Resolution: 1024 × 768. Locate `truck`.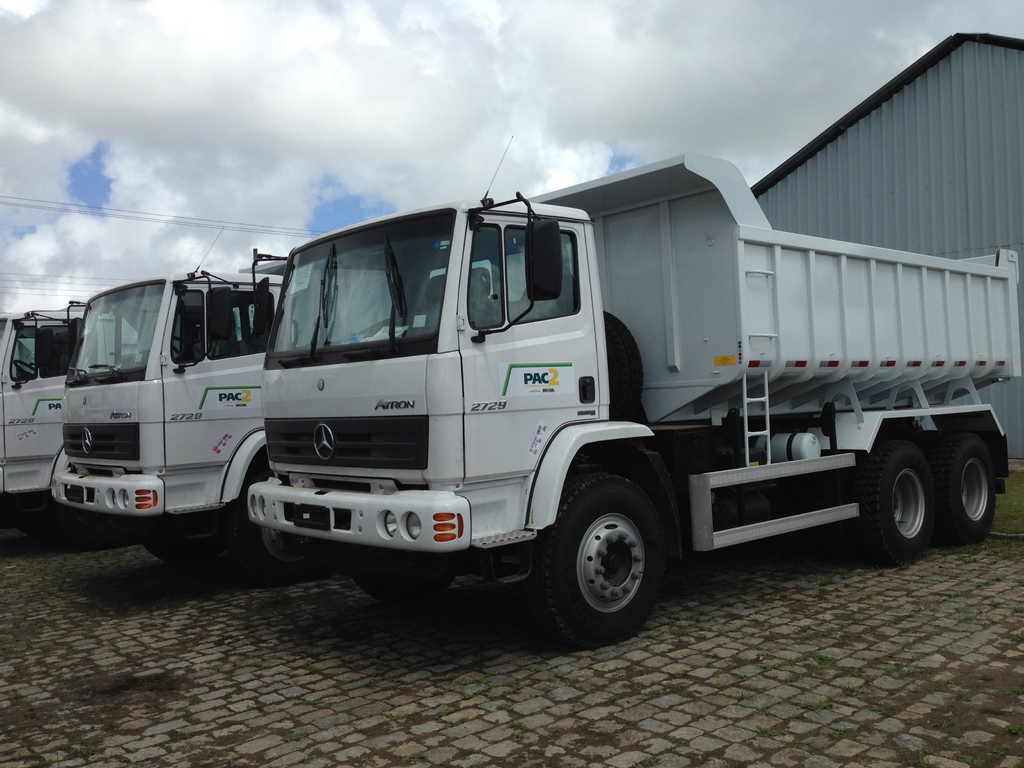
bbox(47, 259, 283, 602).
